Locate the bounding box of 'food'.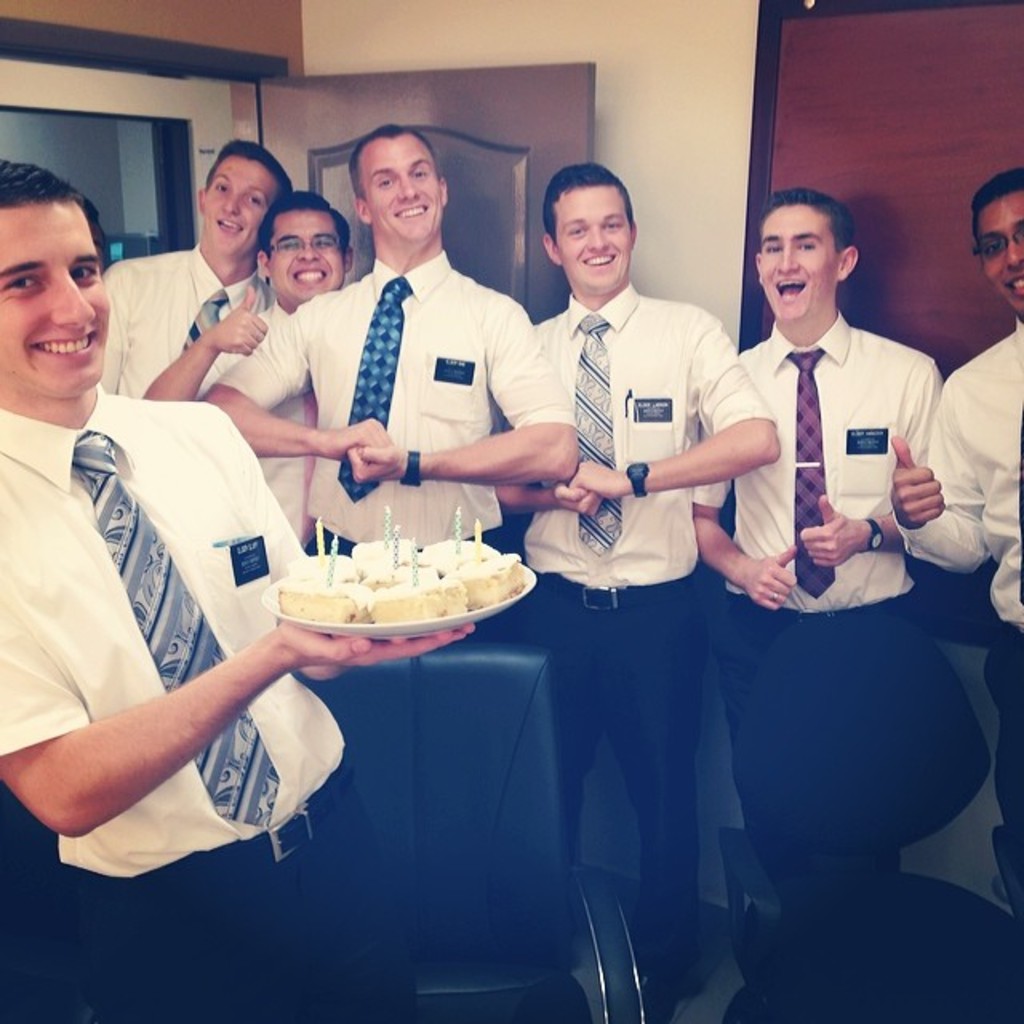
Bounding box: l=278, t=525, r=525, b=630.
